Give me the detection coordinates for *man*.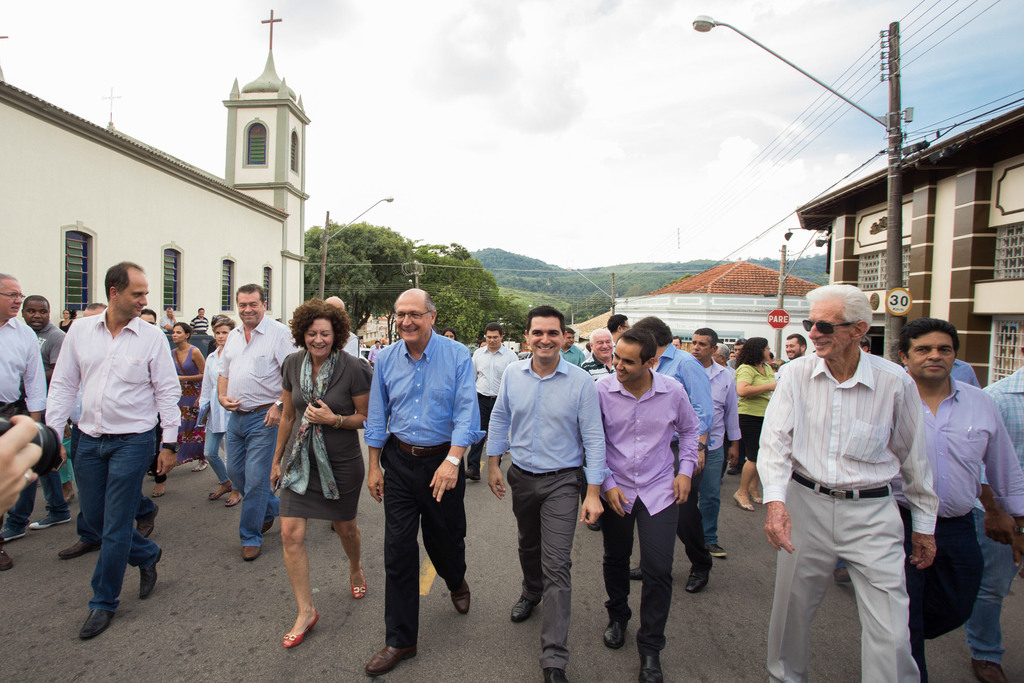
[198,319,238,508].
